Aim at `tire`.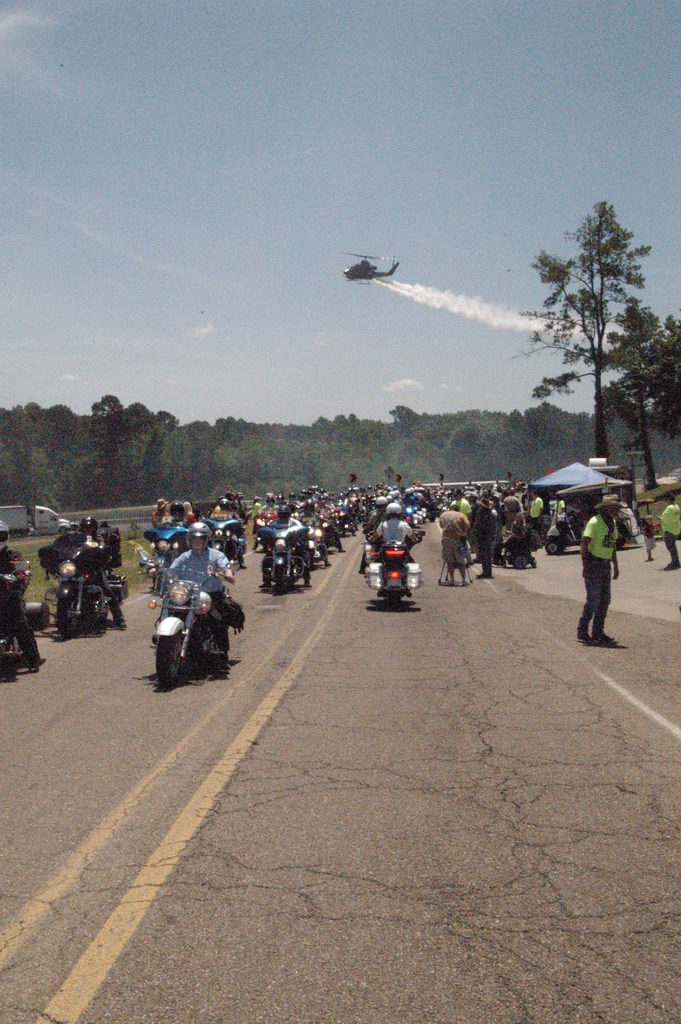
Aimed at 93/595/107/623.
